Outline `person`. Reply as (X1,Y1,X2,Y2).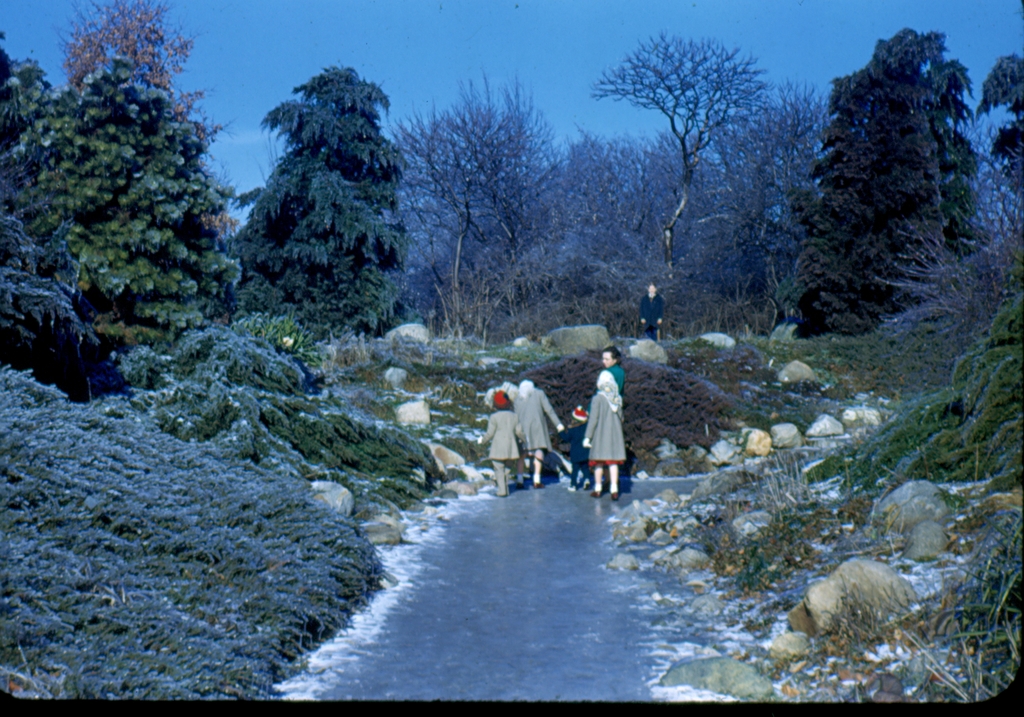
(636,285,664,342).
